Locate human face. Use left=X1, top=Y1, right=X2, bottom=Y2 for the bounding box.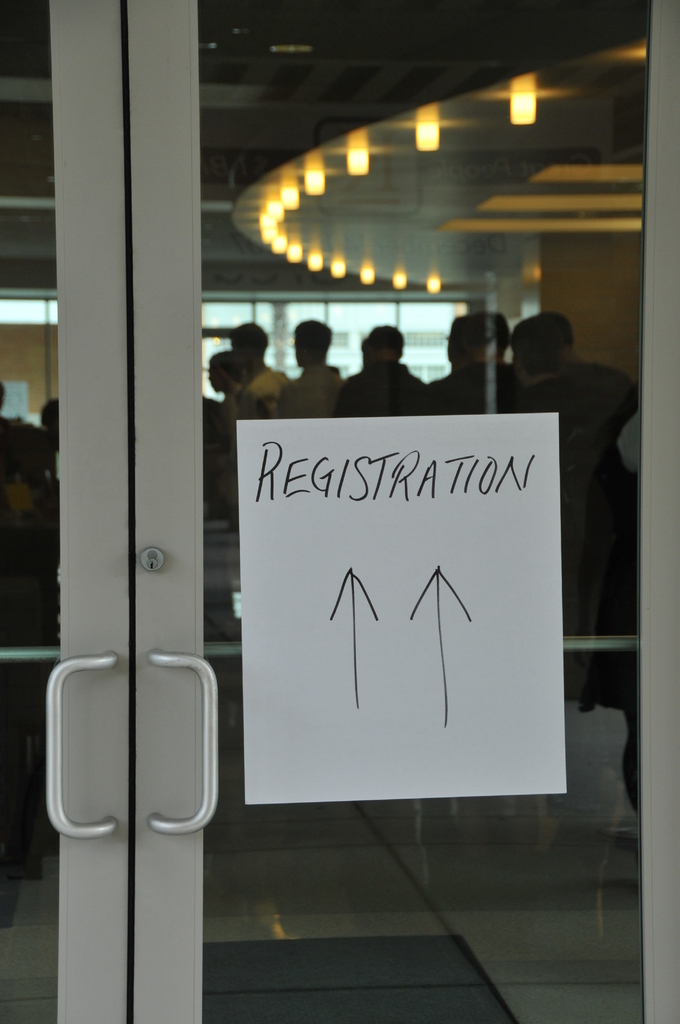
left=210, top=370, right=224, bottom=390.
